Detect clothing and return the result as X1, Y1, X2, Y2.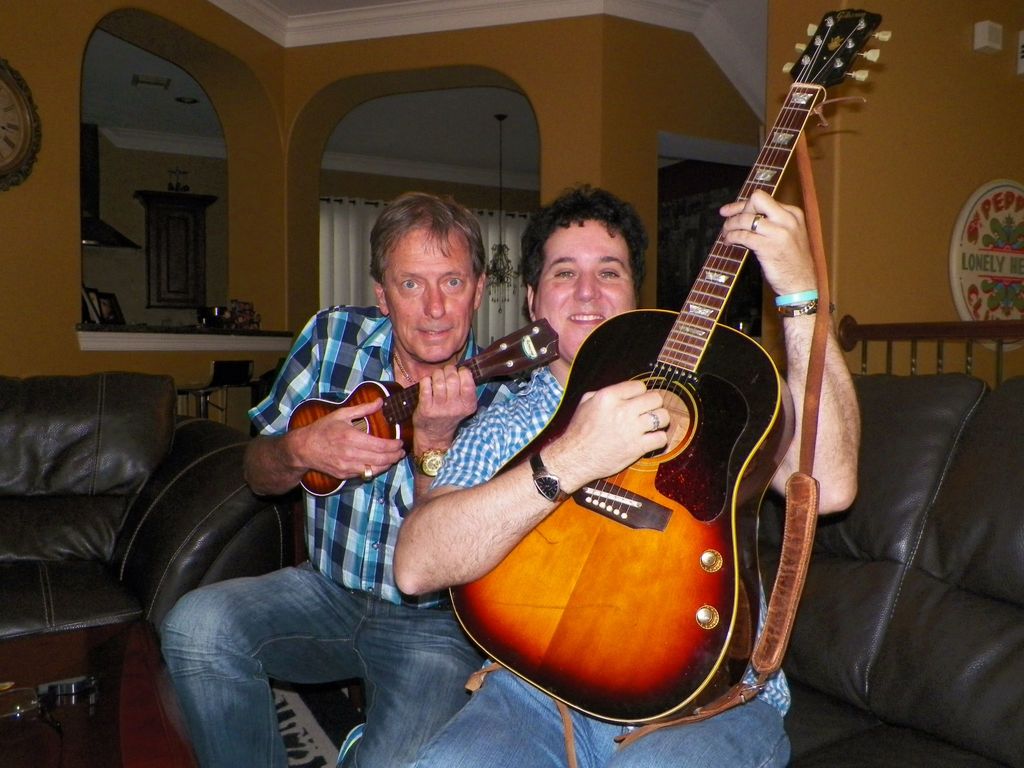
411, 352, 797, 767.
